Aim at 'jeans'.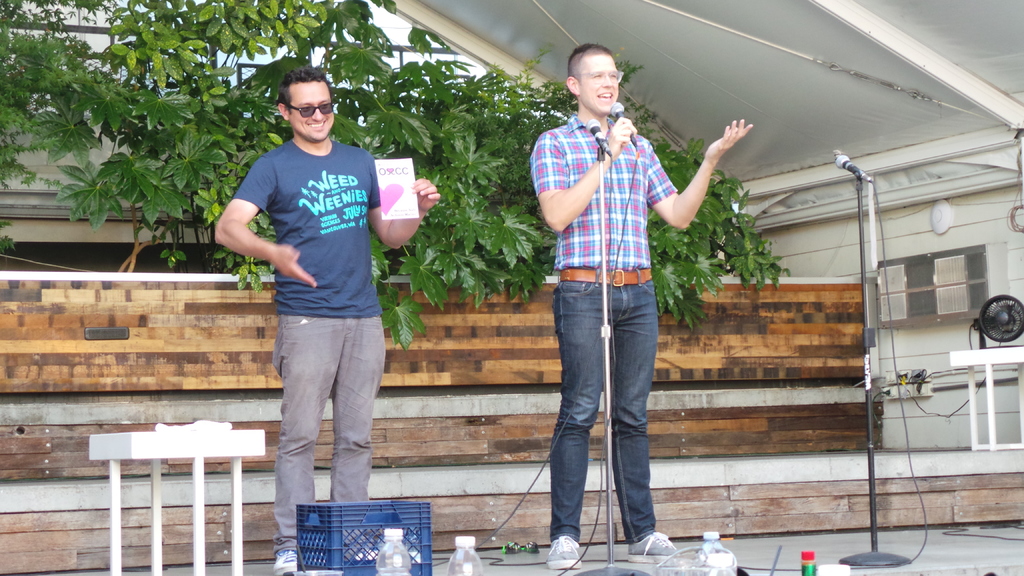
Aimed at [540,265,672,551].
